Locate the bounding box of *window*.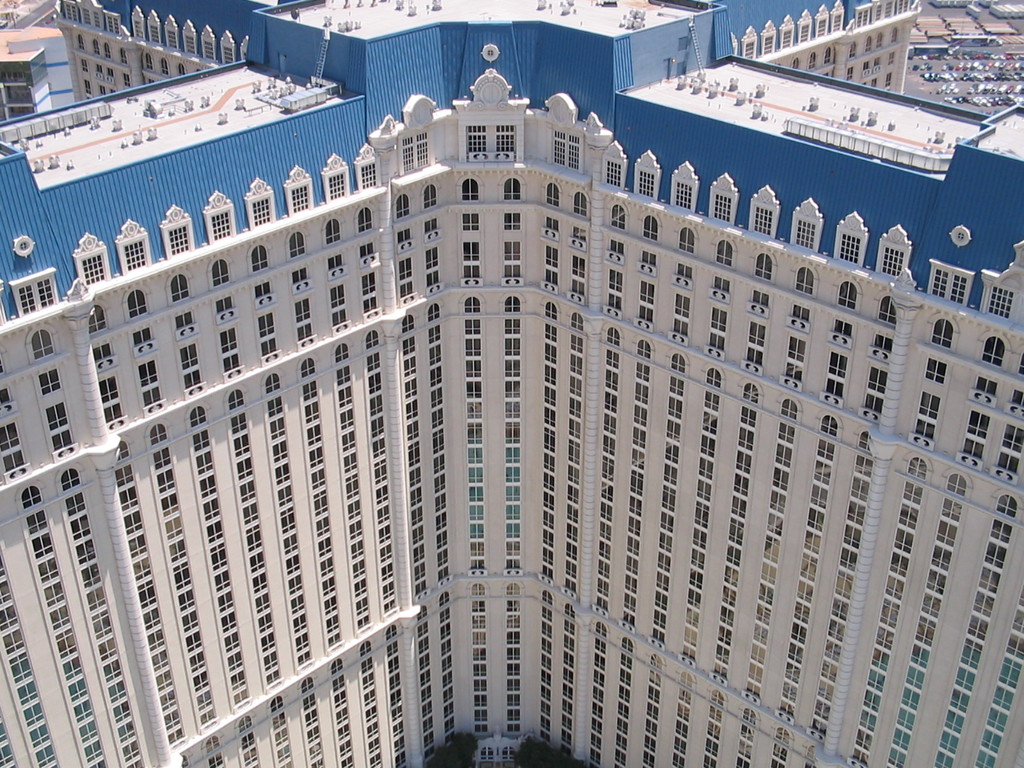
Bounding box: bbox(702, 391, 722, 415).
